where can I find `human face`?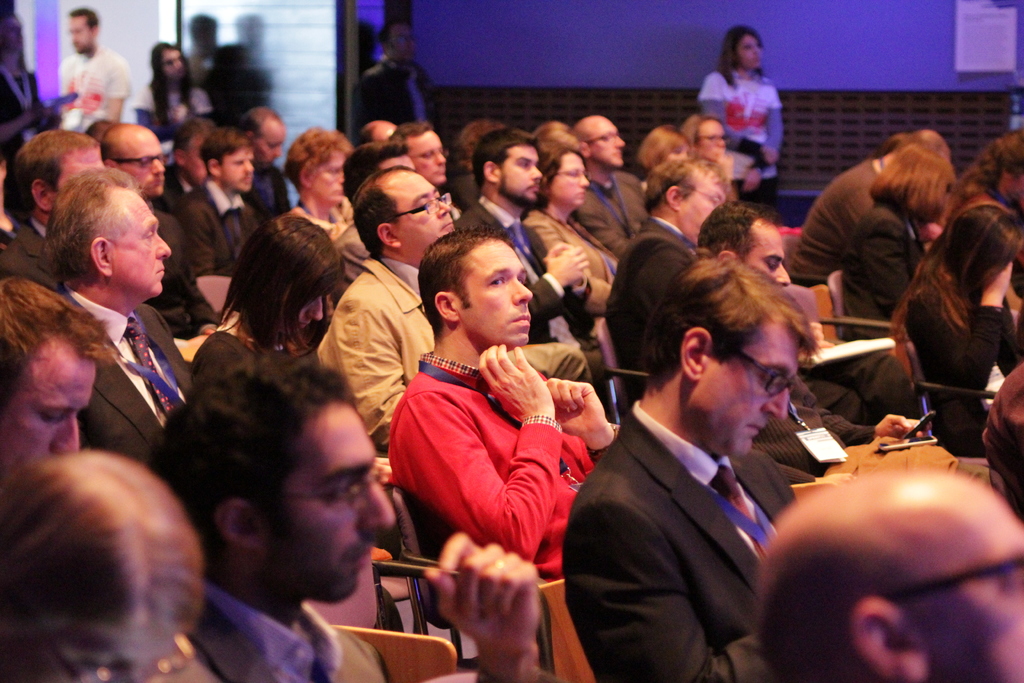
You can find it at 163/51/187/78.
